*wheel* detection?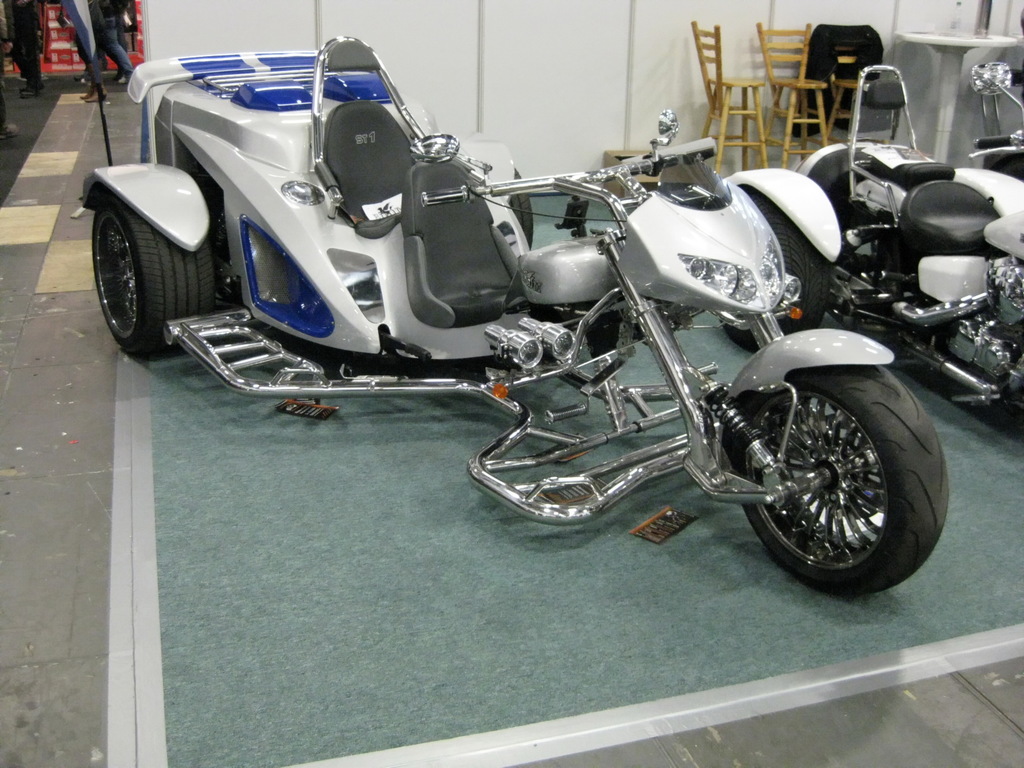
(x1=714, y1=189, x2=832, y2=355)
